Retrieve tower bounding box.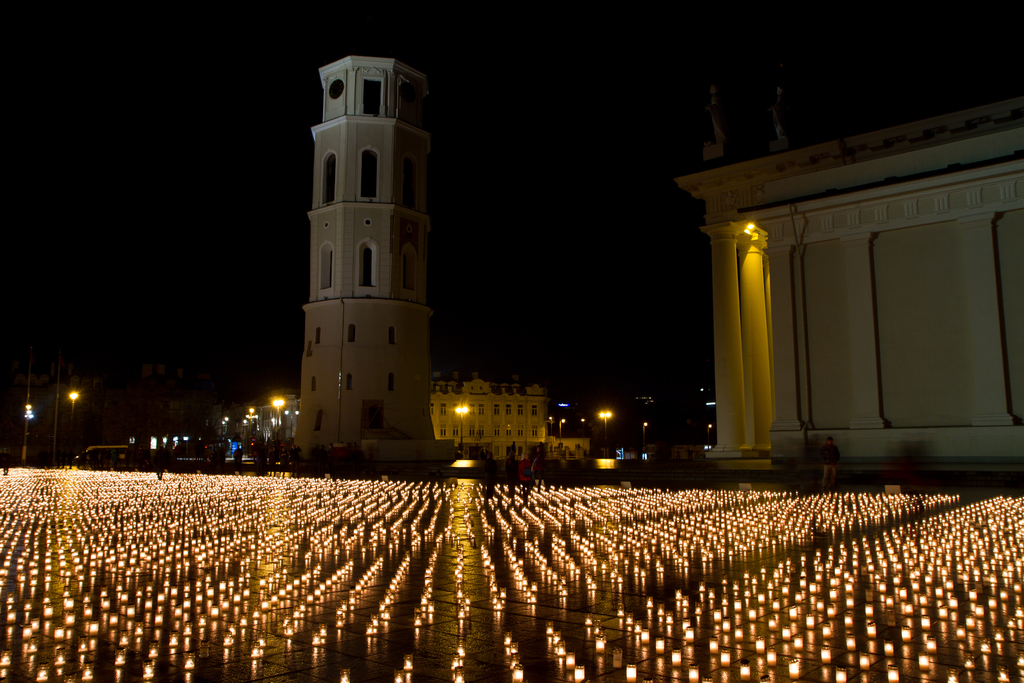
Bounding box: x1=260 y1=49 x2=428 y2=451.
